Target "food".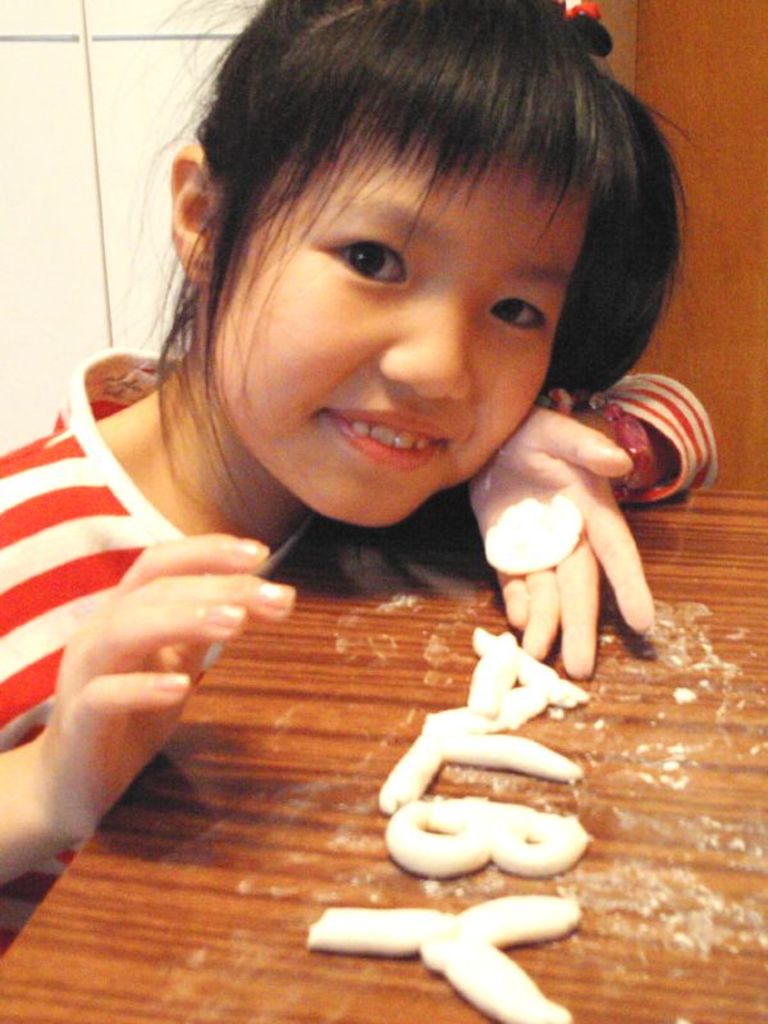
Target region: box=[484, 490, 585, 575].
